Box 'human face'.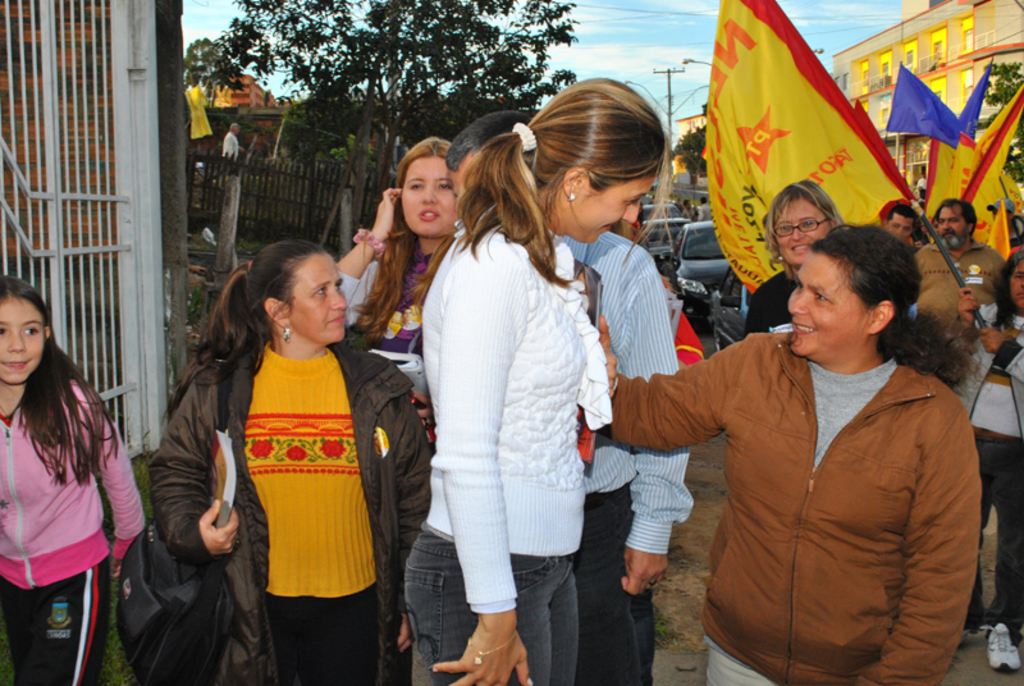
<region>287, 255, 348, 339</region>.
